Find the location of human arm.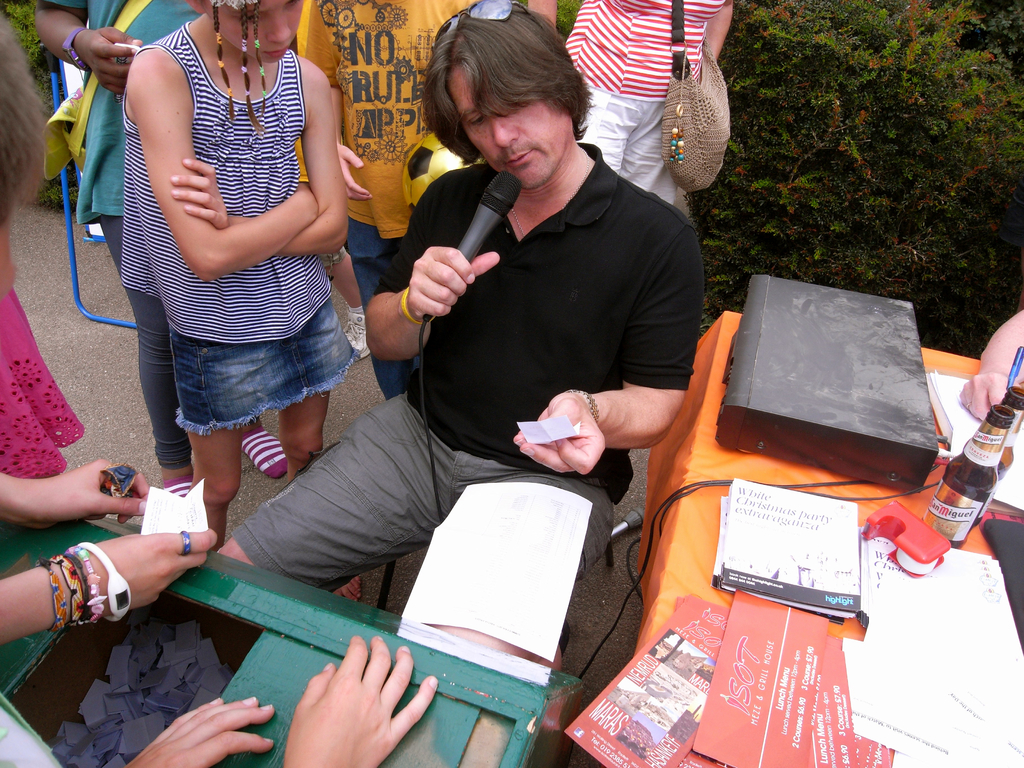
Location: bbox(184, 67, 374, 246).
